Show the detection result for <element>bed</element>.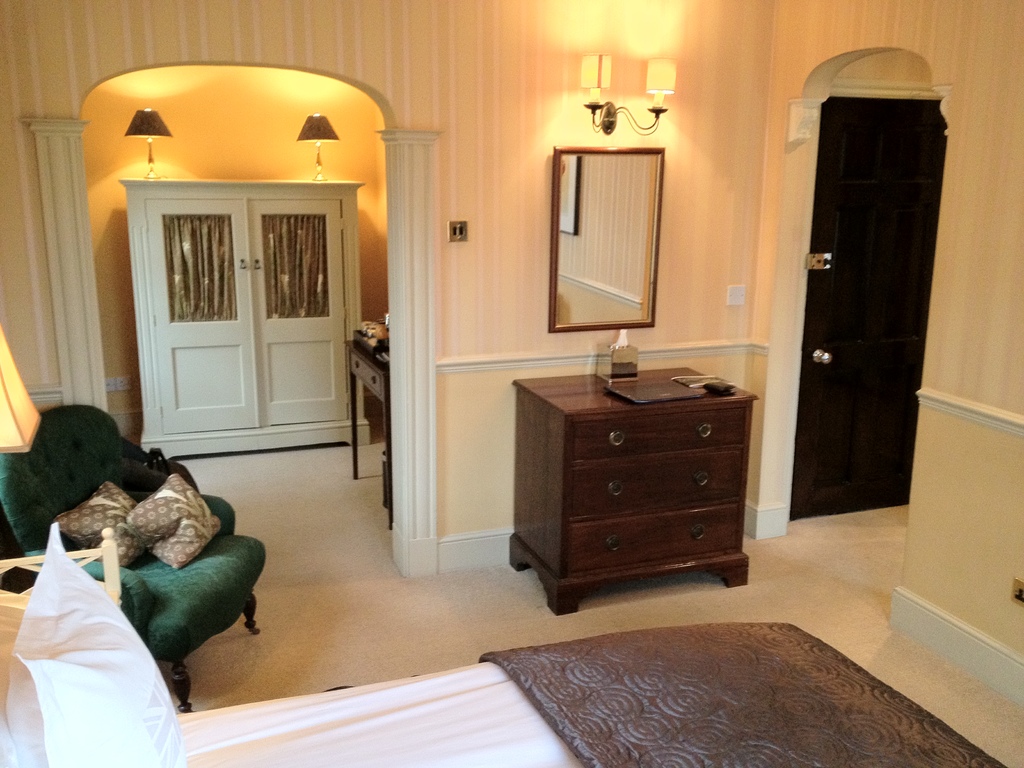
rect(0, 516, 1017, 767).
